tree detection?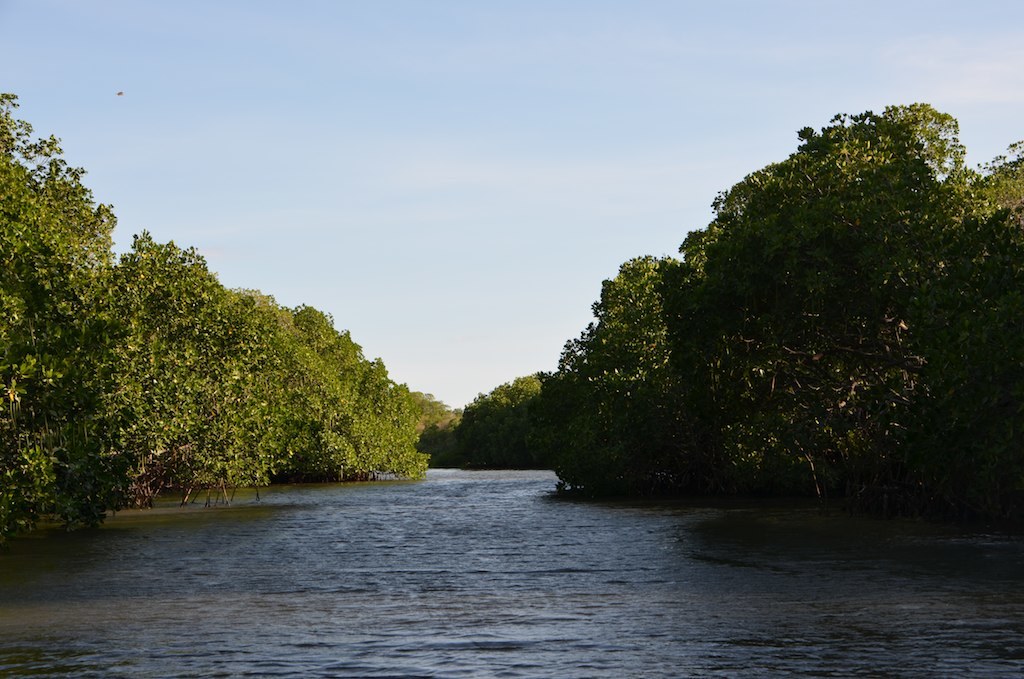
select_region(228, 292, 365, 473)
